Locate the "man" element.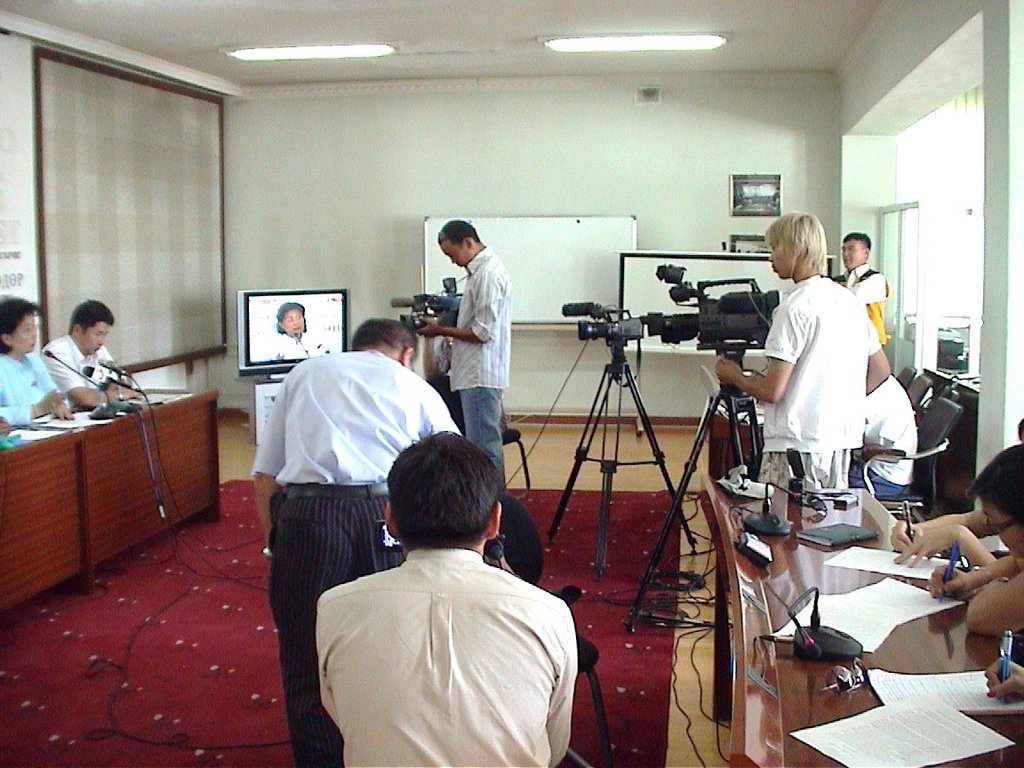
Element bbox: x1=413 y1=218 x2=508 y2=493.
